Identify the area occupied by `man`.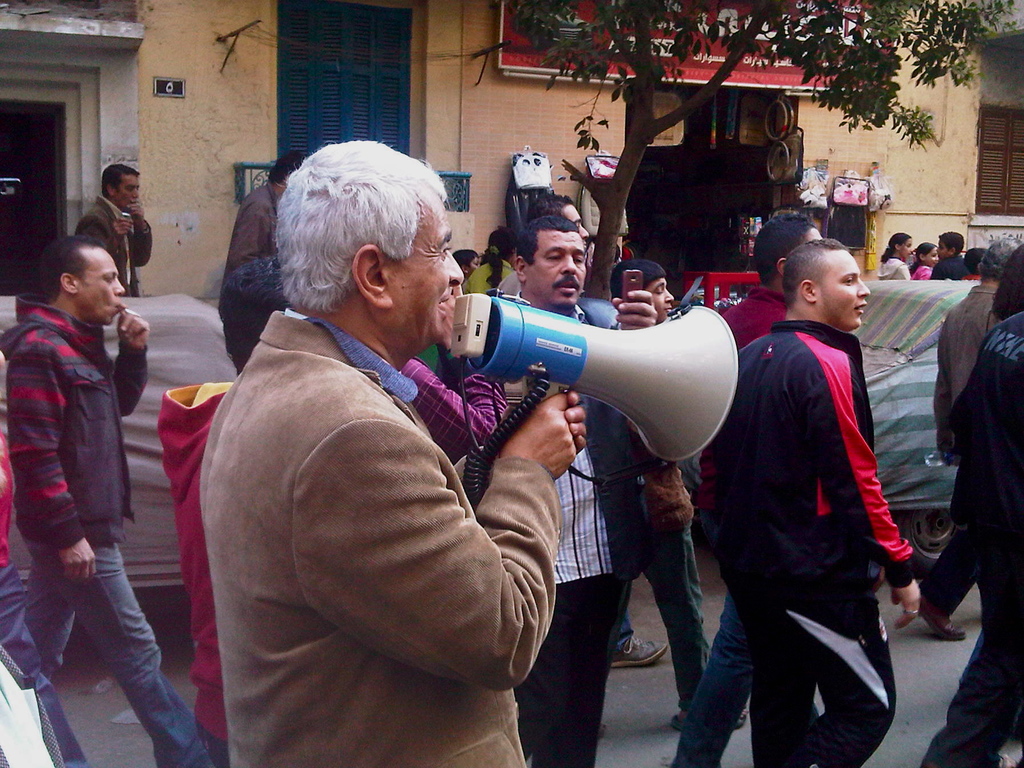
Area: [x1=917, y1=302, x2=1023, y2=767].
